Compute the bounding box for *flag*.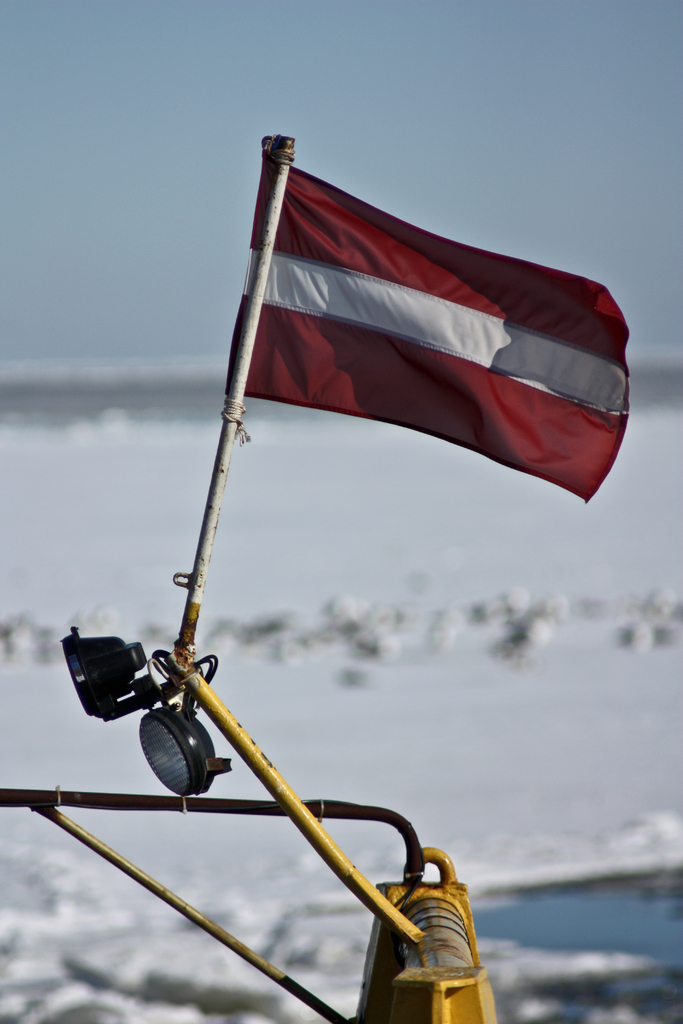
[210,127,629,506].
